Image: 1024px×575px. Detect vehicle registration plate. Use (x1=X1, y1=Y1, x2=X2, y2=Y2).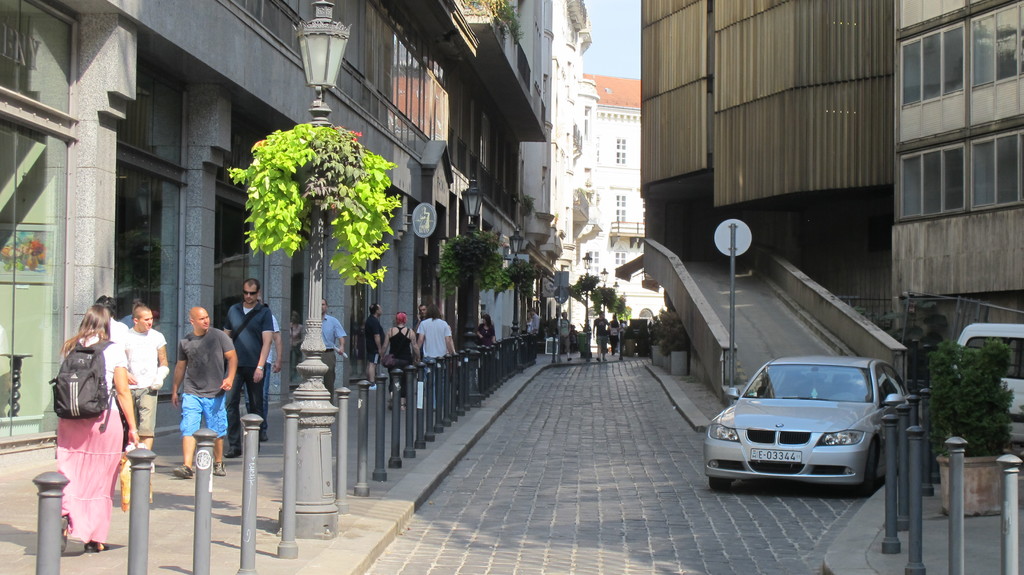
(x1=750, y1=448, x2=800, y2=462).
